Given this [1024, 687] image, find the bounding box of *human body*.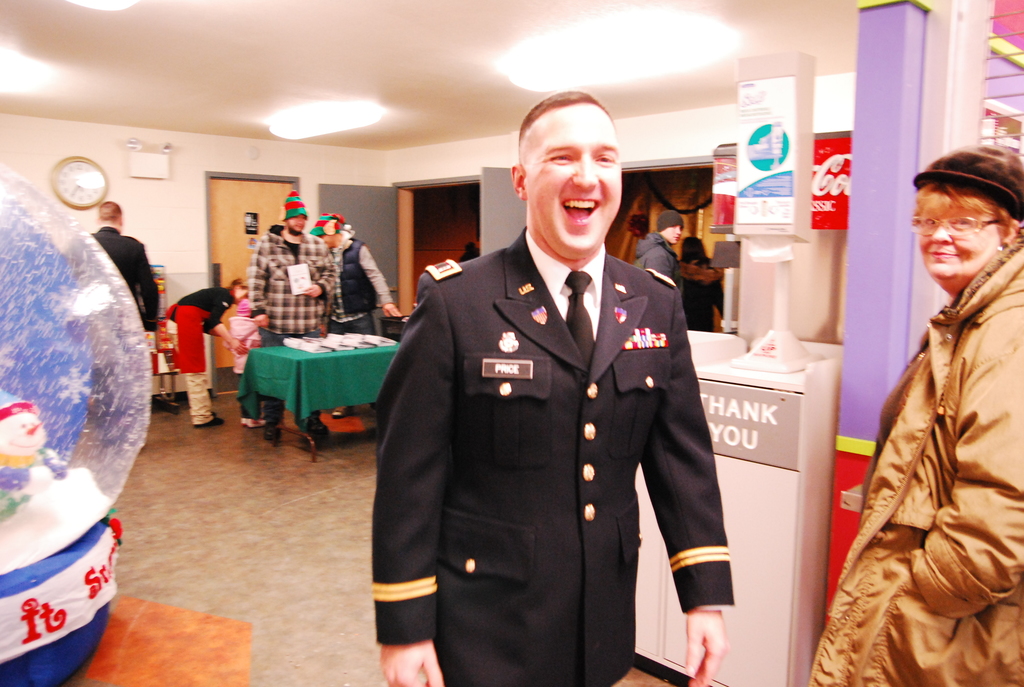
[87,226,164,334].
